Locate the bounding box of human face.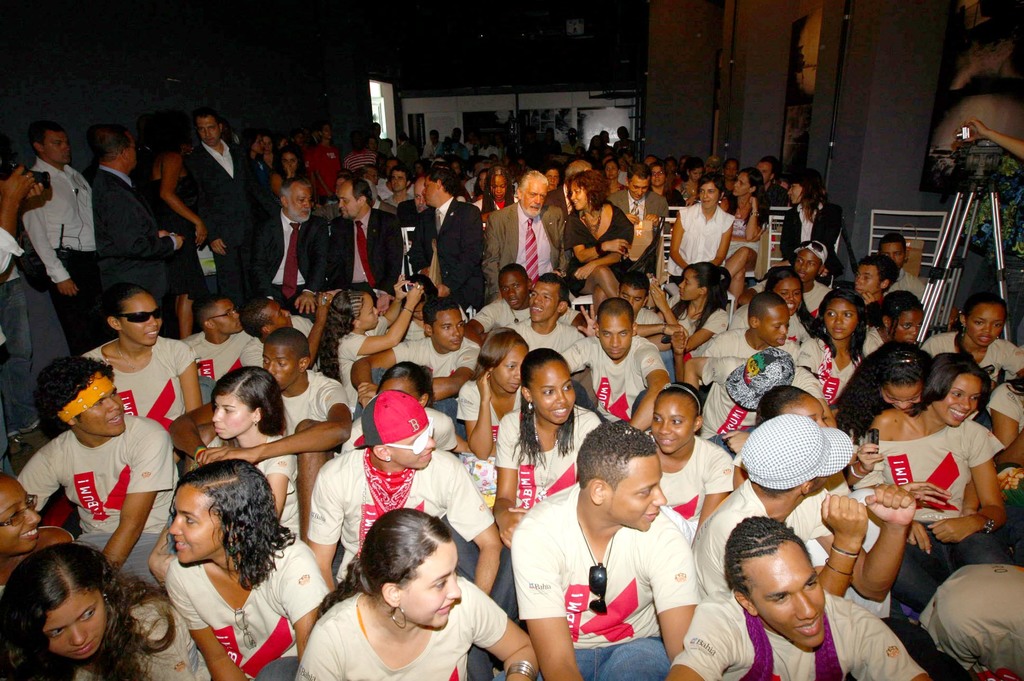
Bounding box: 967,305,1004,348.
